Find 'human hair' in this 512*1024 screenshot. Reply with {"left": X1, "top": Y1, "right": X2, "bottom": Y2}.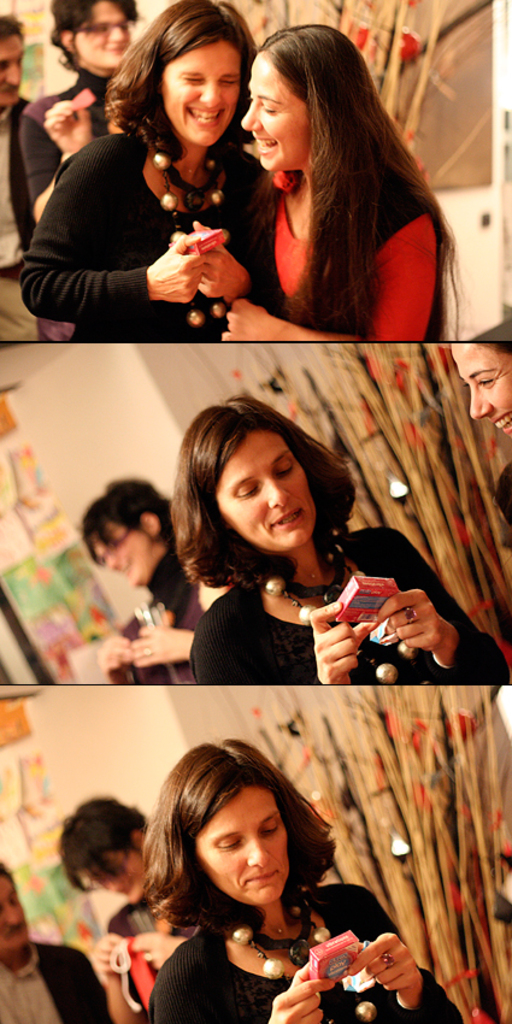
{"left": 143, "top": 734, "right": 339, "bottom": 937}.
